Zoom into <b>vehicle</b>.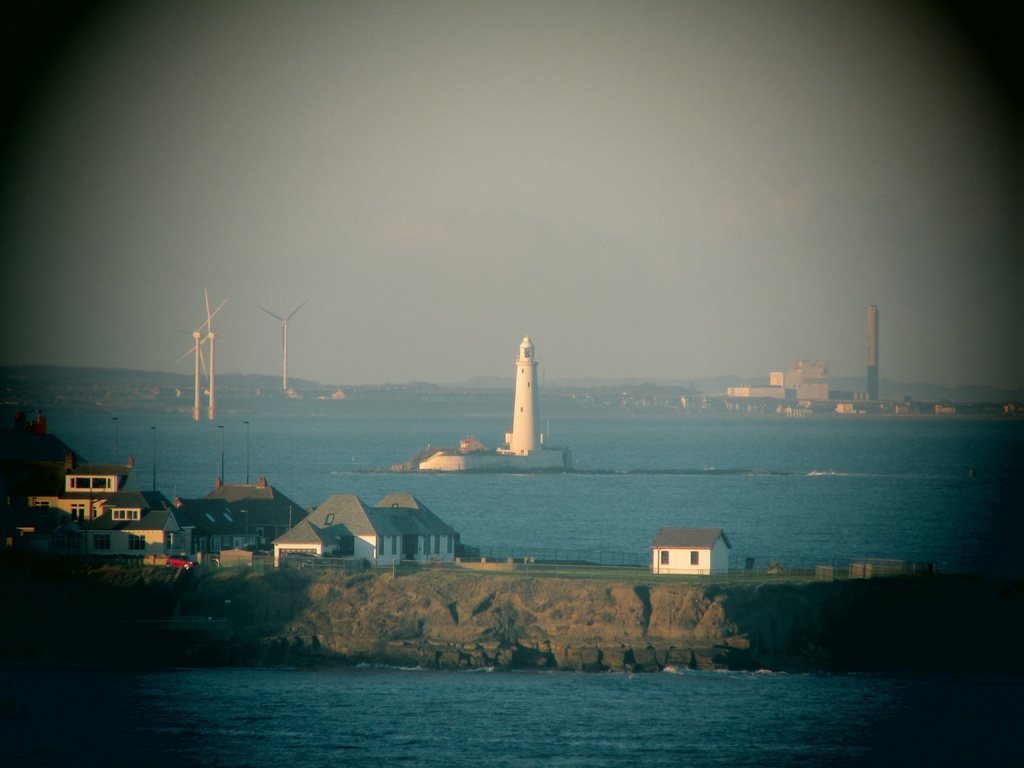
Zoom target: box(165, 554, 199, 571).
